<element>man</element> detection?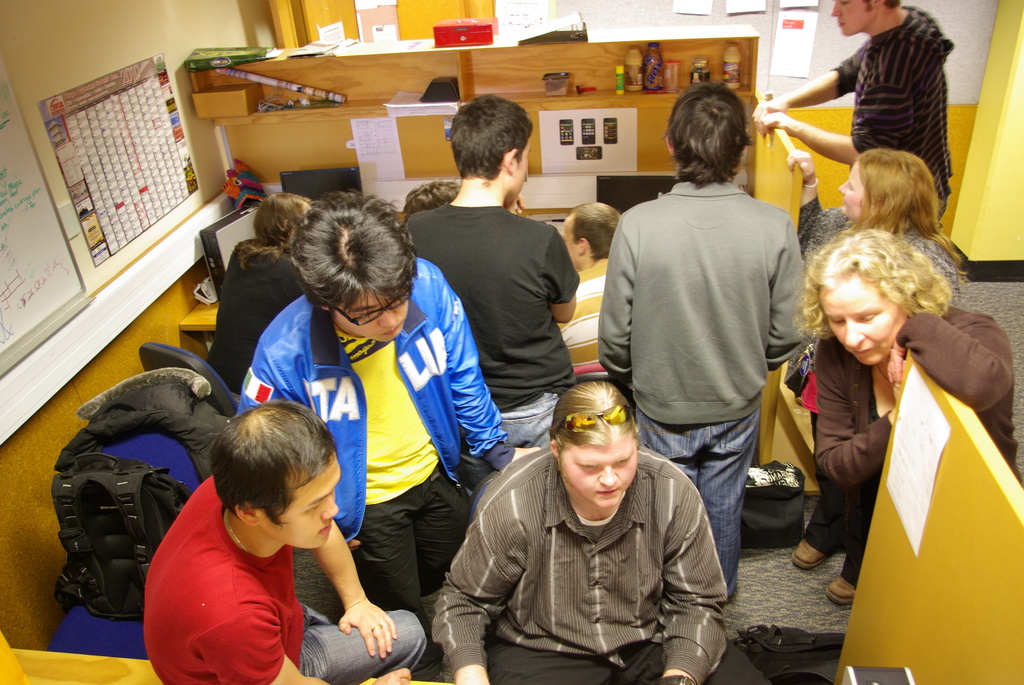
pyautogui.locateOnScreen(401, 115, 591, 454)
